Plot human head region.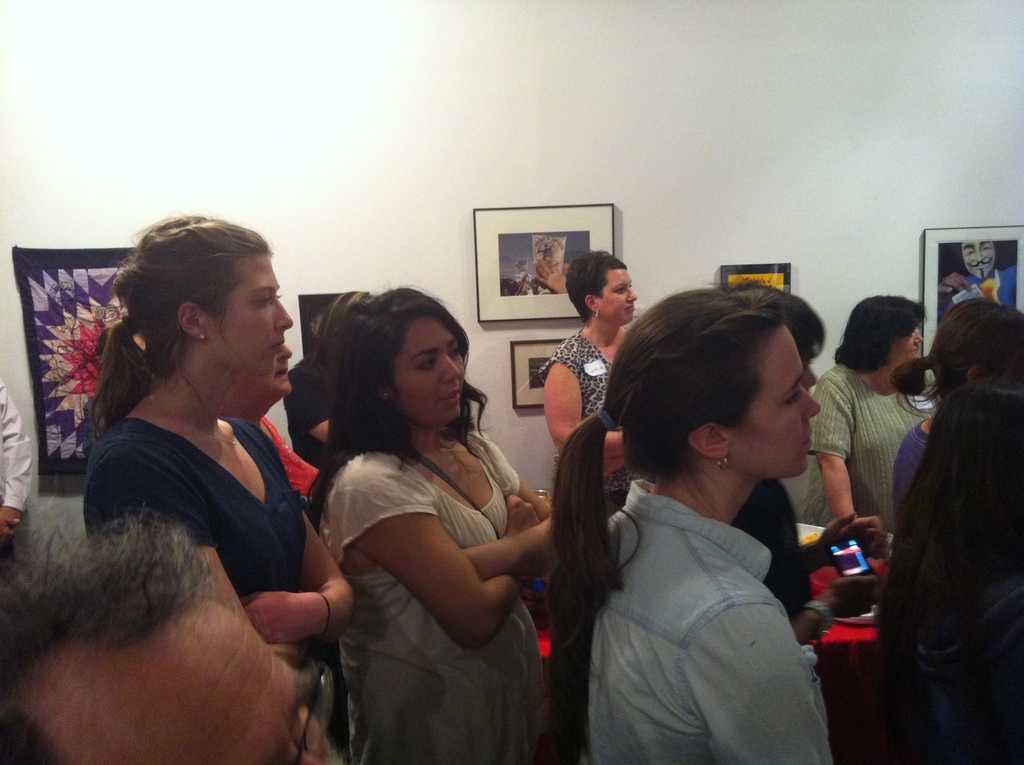
Plotted at [x1=603, y1=291, x2=822, y2=485].
